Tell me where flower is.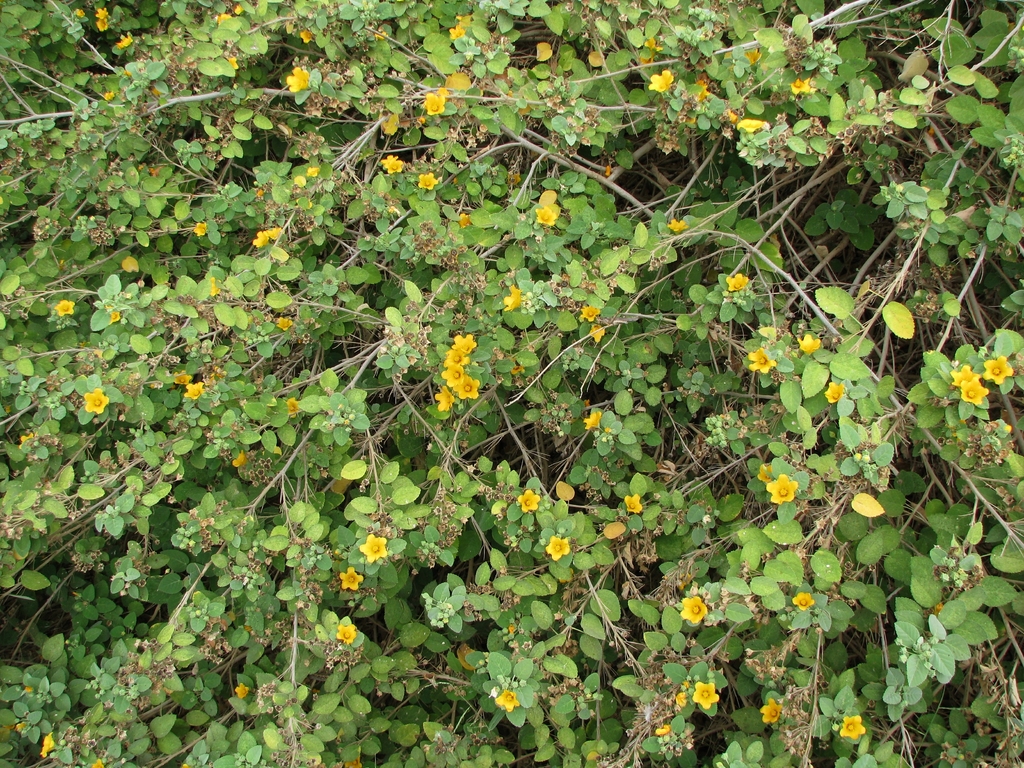
flower is at {"x1": 29, "y1": 26, "x2": 35, "y2": 36}.
